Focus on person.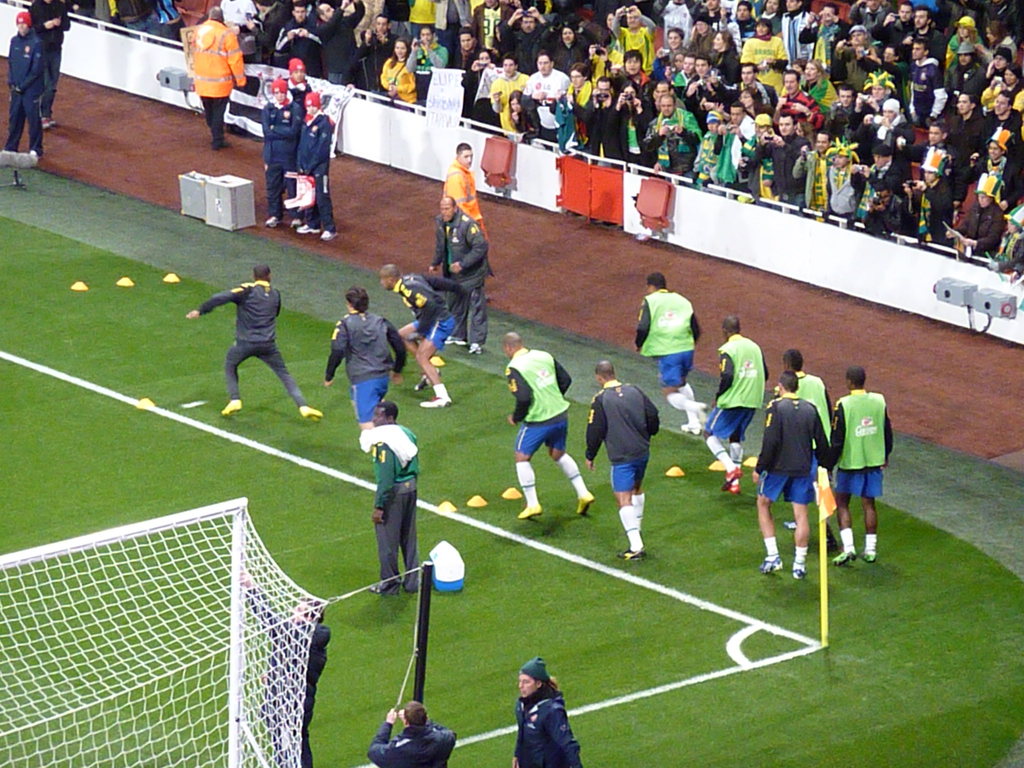
Focused at BBox(588, 360, 663, 561).
